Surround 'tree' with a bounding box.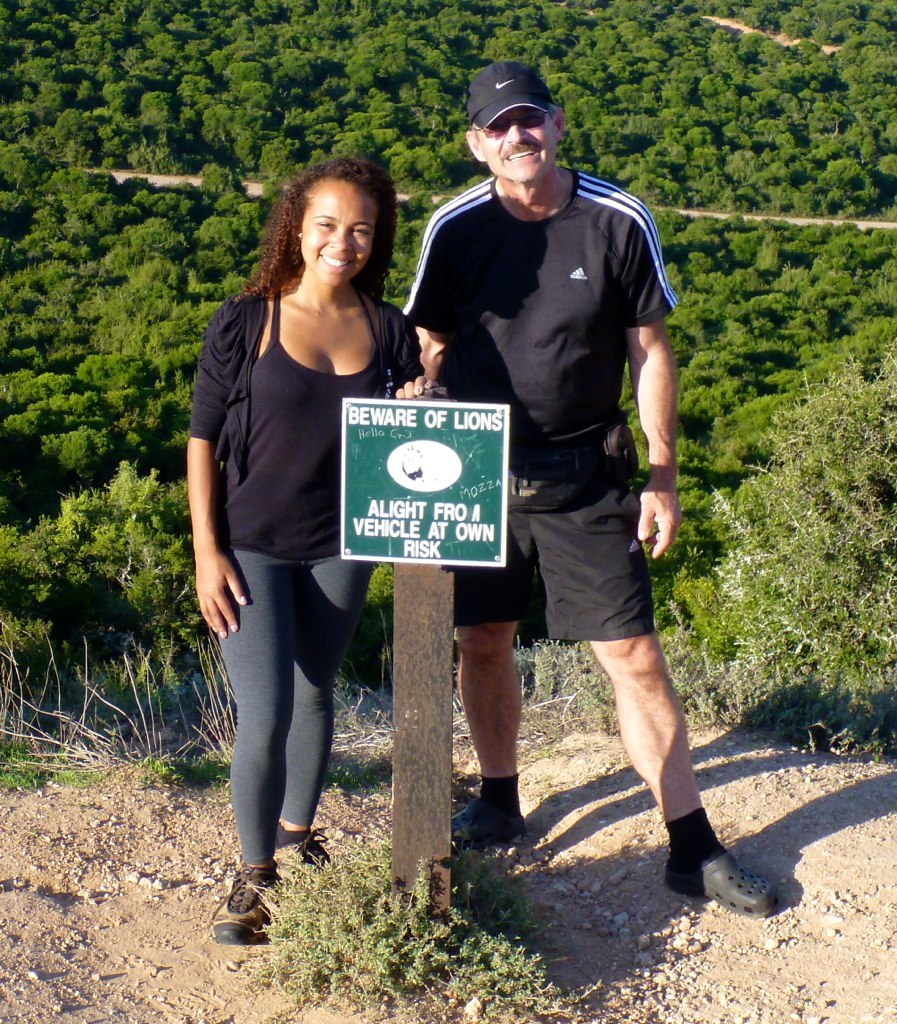
box(34, 427, 121, 490).
